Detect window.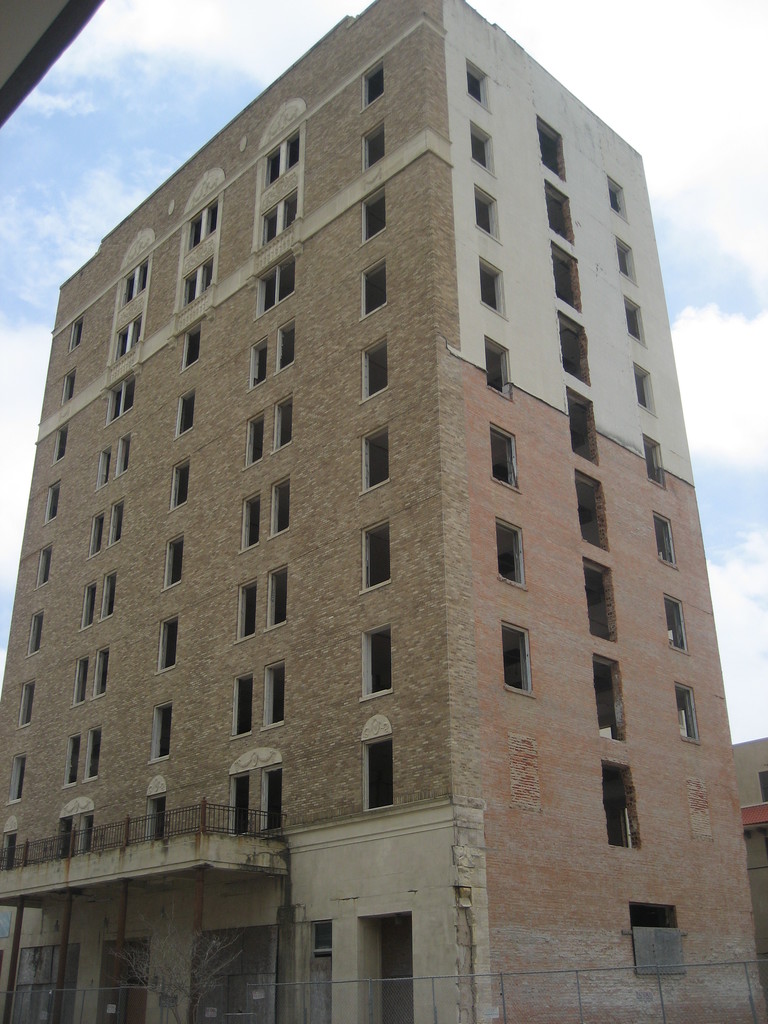
Detected at 621 296 650 348.
